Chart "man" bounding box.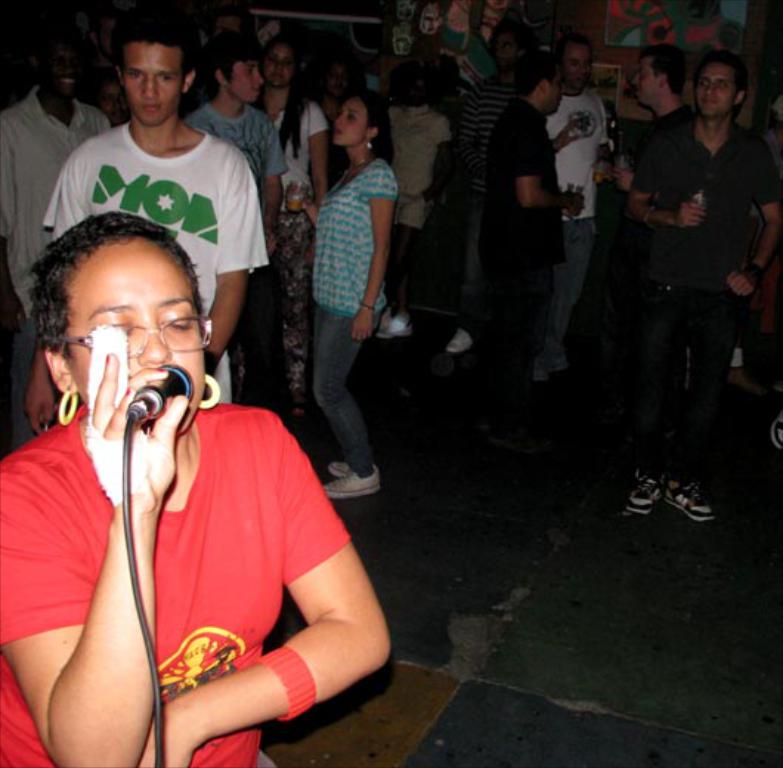
Charted: 0:22:112:362.
